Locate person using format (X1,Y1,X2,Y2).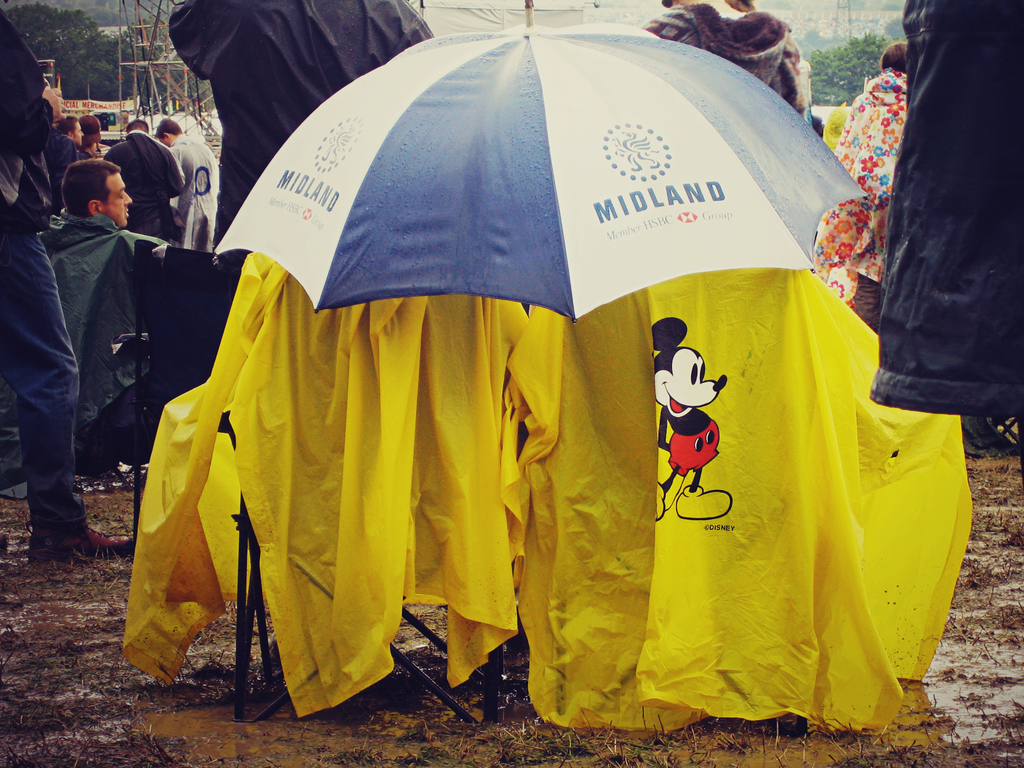
(52,115,86,155).
